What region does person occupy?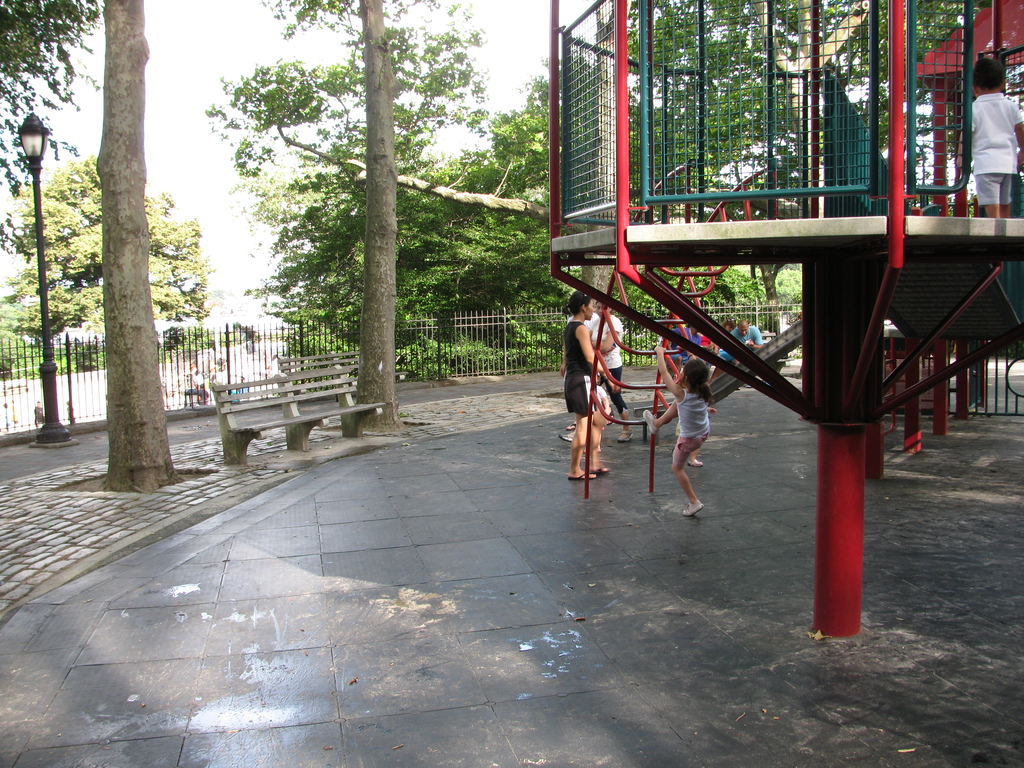
{"x1": 31, "y1": 399, "x2": 45, "y2": 426}.
